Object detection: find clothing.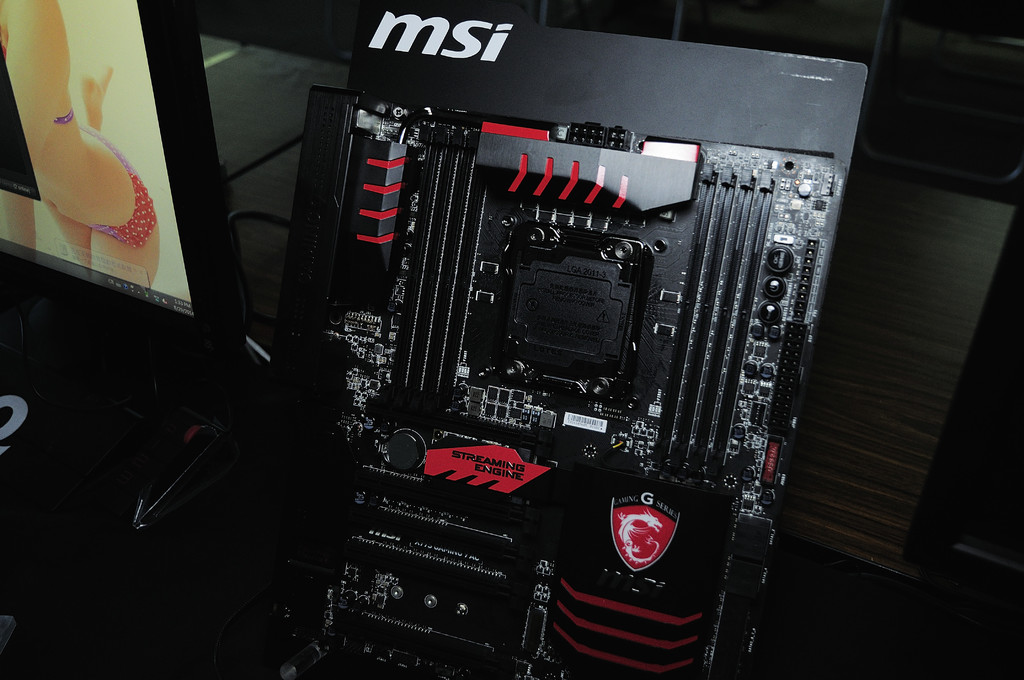
(left=83, top=123, right=163, bottom=251).
